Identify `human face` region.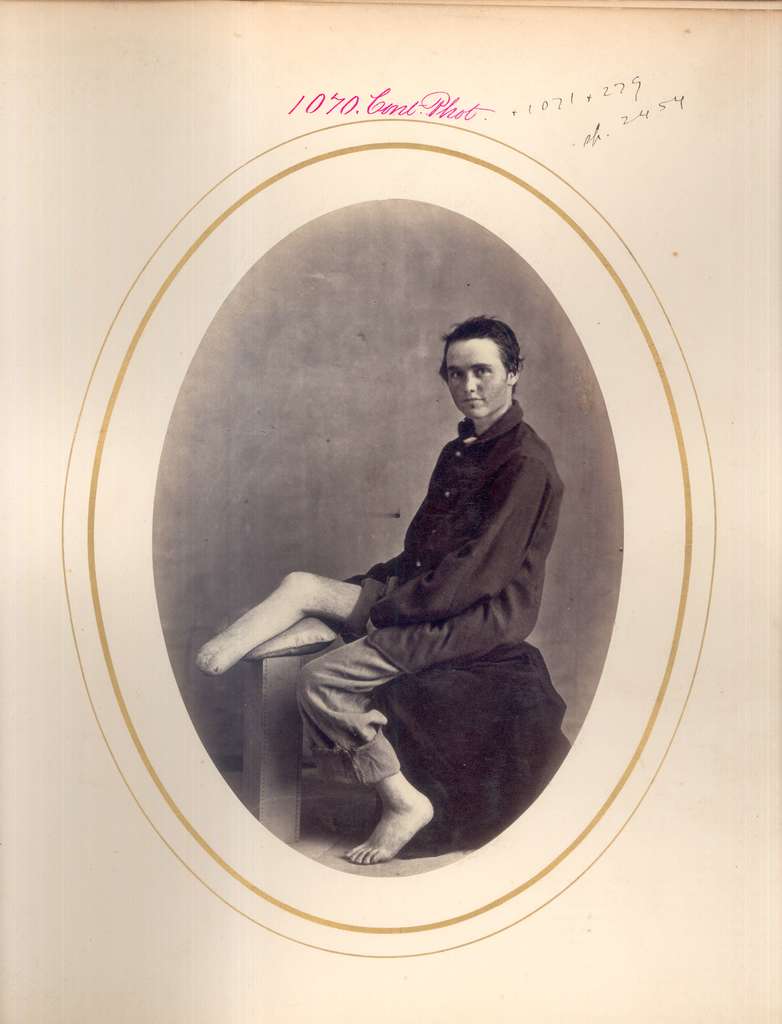
Region: l=447, t=344, r=501, b=415.
